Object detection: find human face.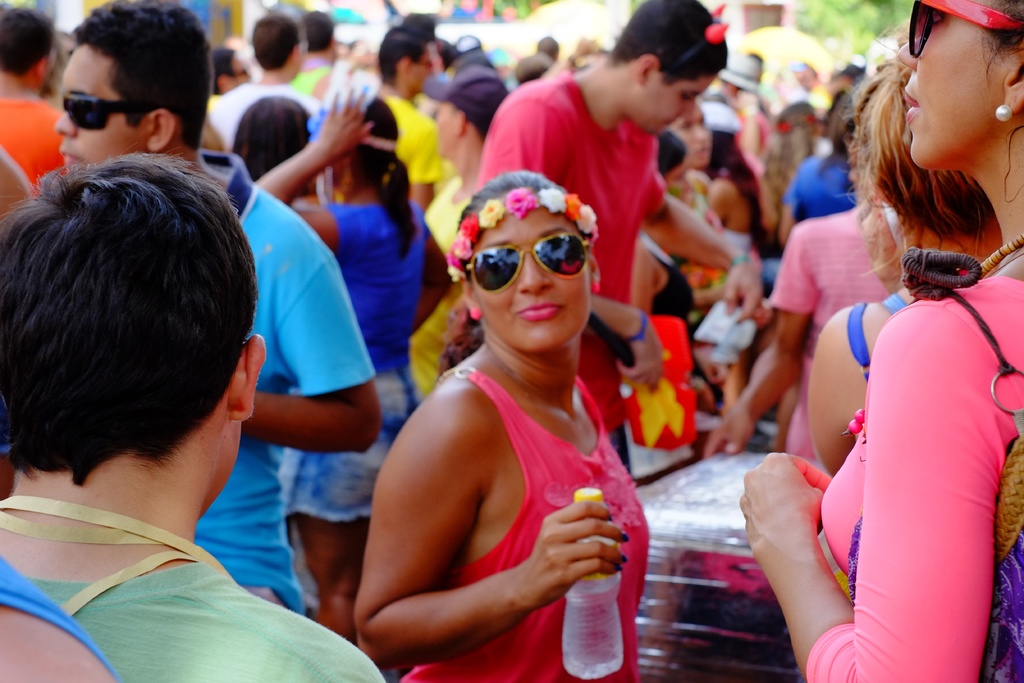
(left=58, top=40, right=135, bottom=177).
